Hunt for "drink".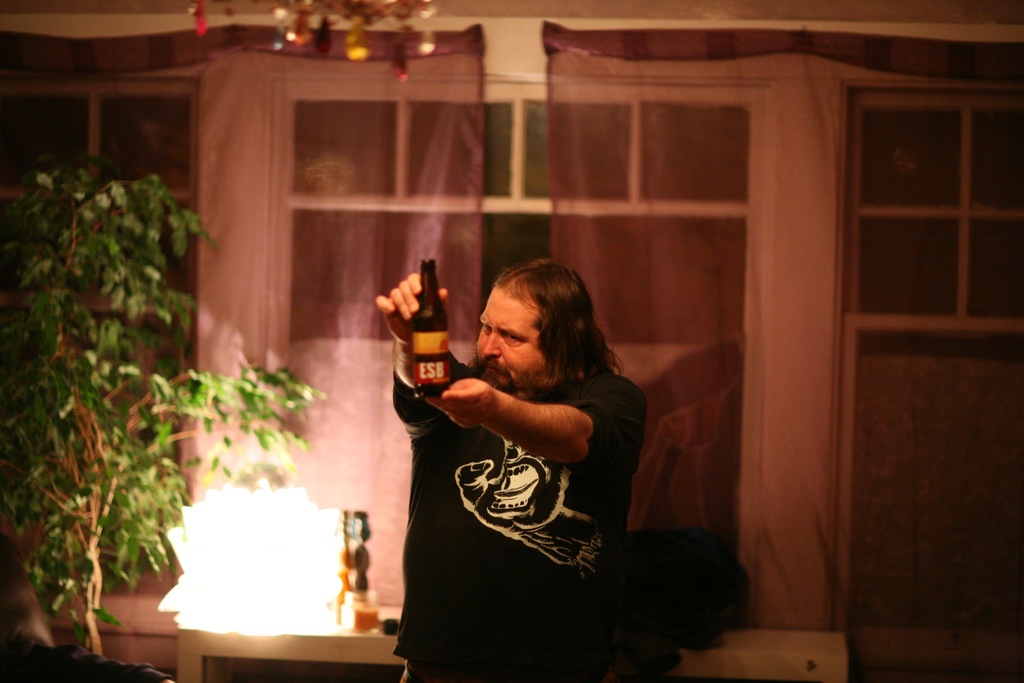
Hunted down at BBox(411, 259, 459, 400).
